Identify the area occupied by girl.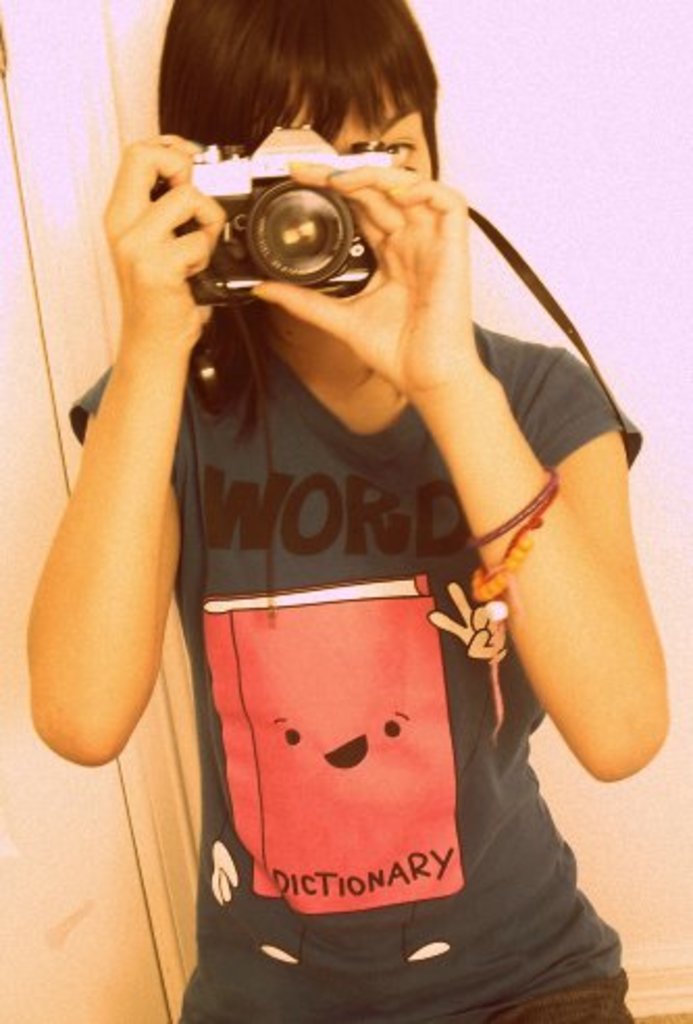
Area: l=31, t=0, r=678, b=1022.
